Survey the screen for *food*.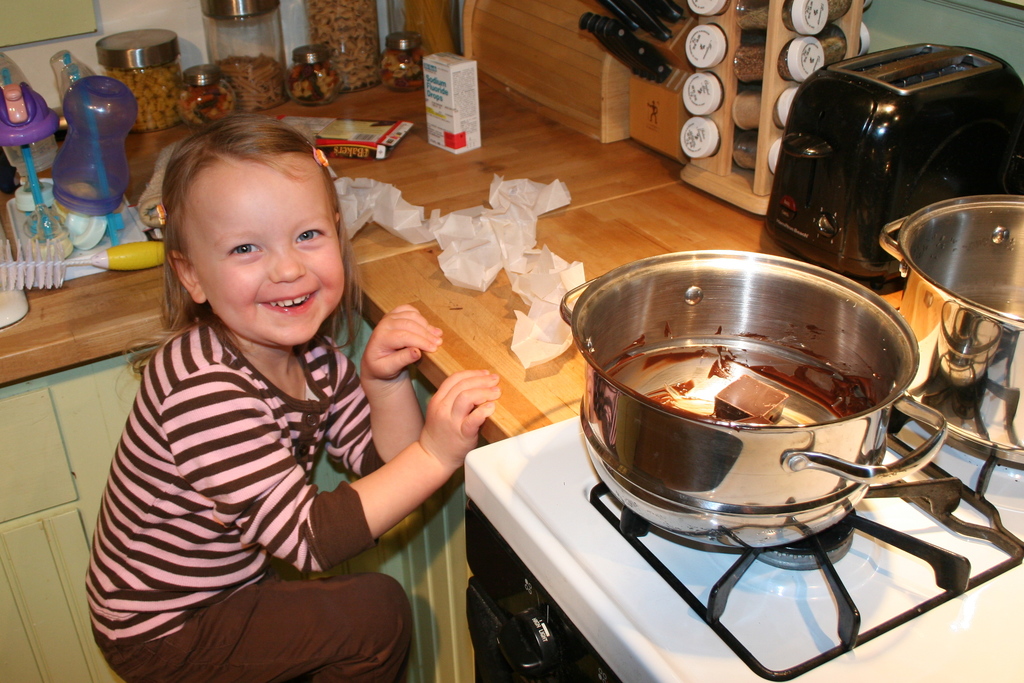
Survey found: bbox(383, 47, 428, 89).
